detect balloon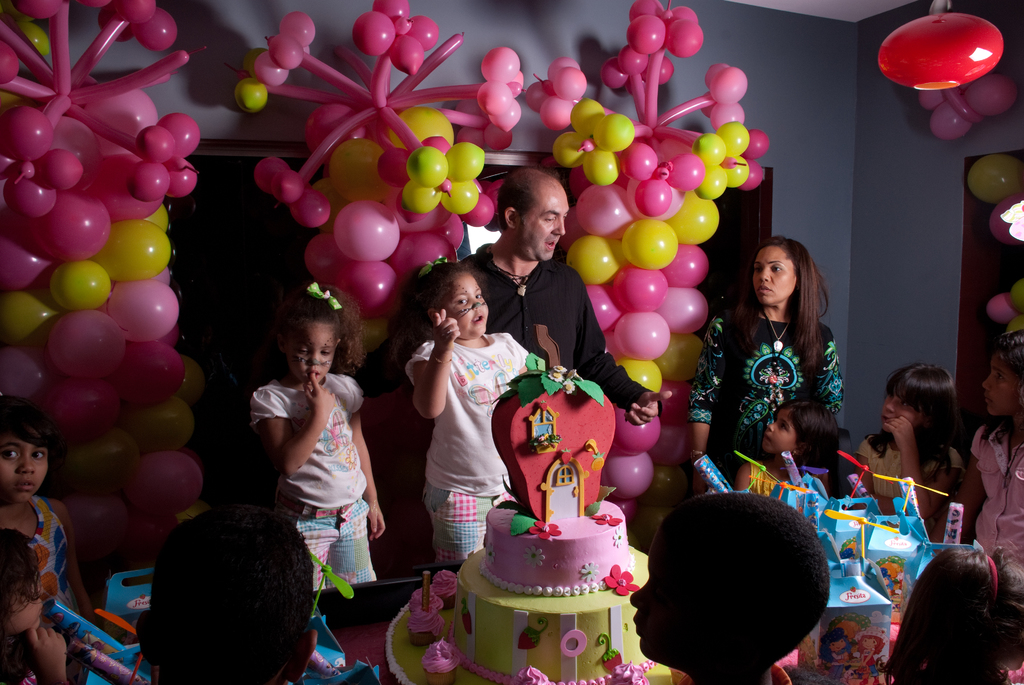
box=[707, 100, 743, 127]
